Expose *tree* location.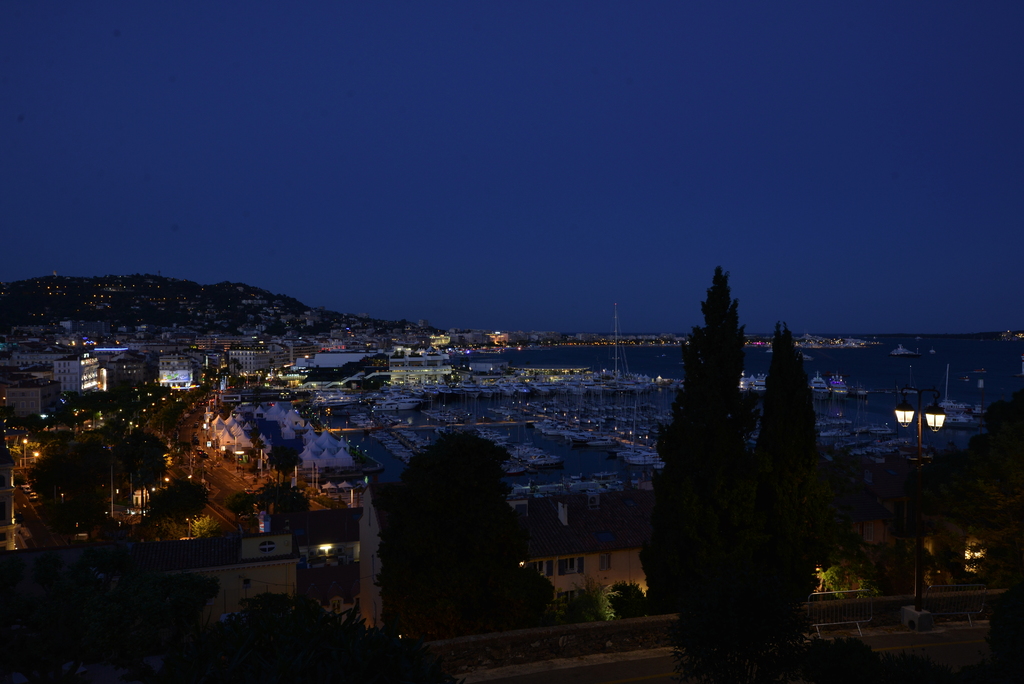
Exposed at 751,322,826,601.
